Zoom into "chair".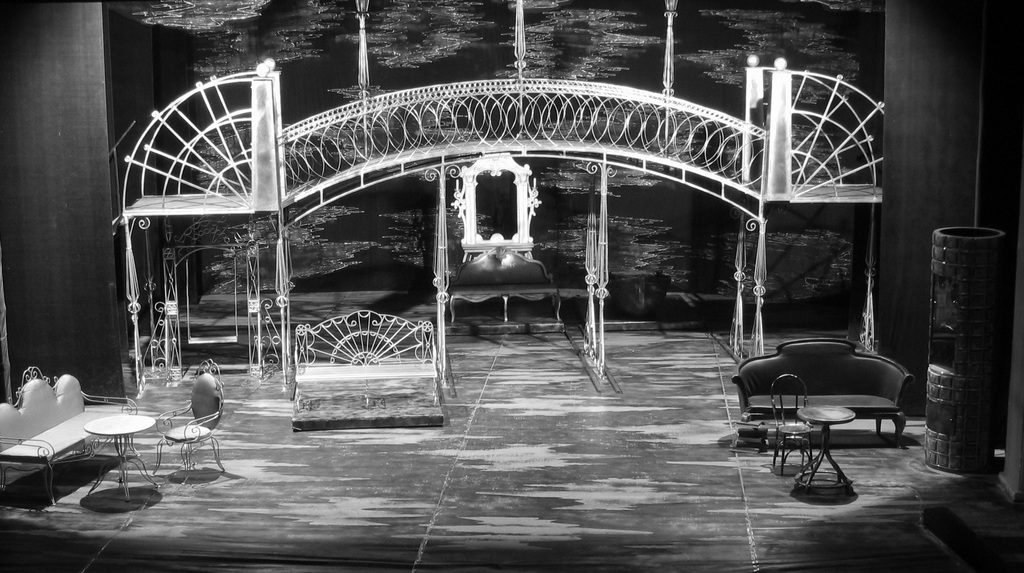
Zoom target: bbox=(767, 375, 832, 478).
